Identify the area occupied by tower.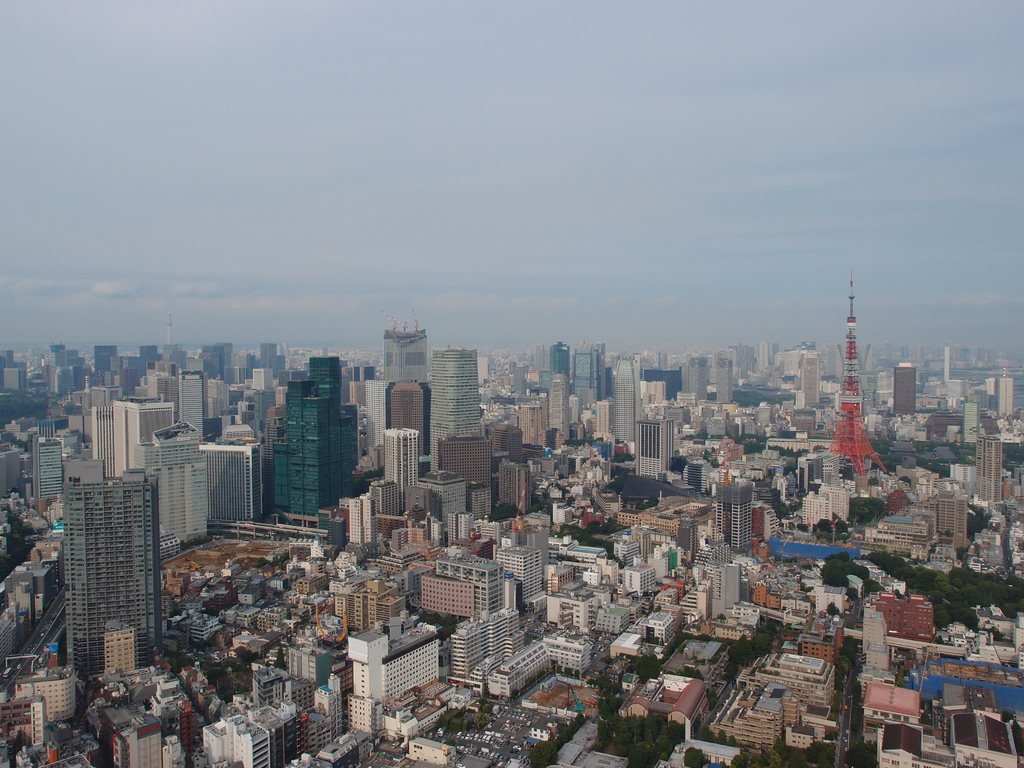
Area: rect(384, 425, 413, 511).
